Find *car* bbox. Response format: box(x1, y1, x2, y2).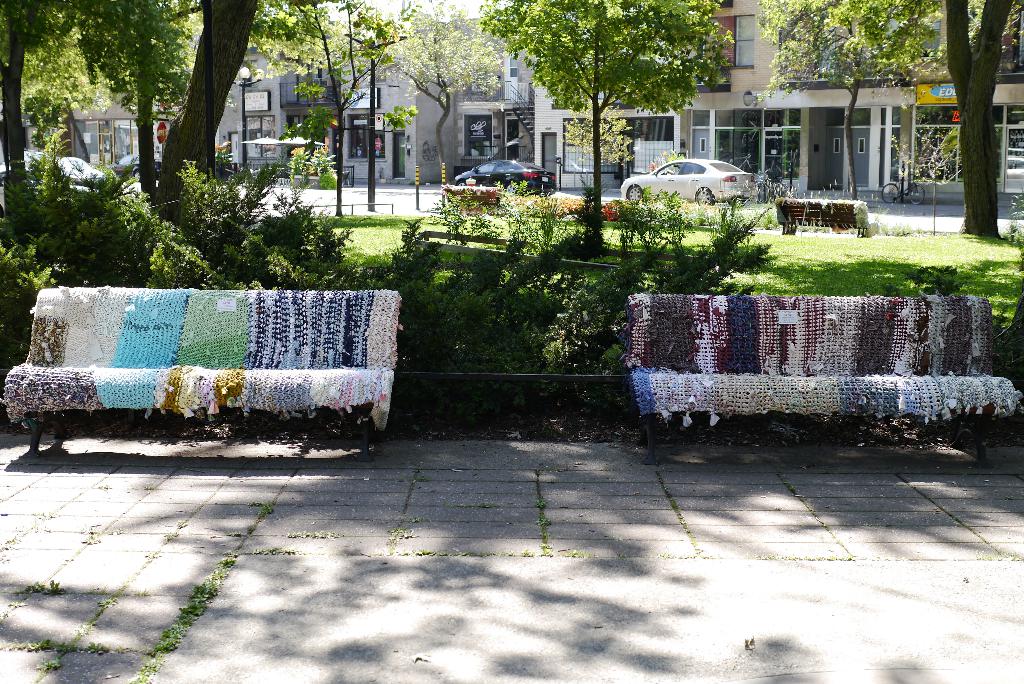
box(0, 152, 109, 190).
